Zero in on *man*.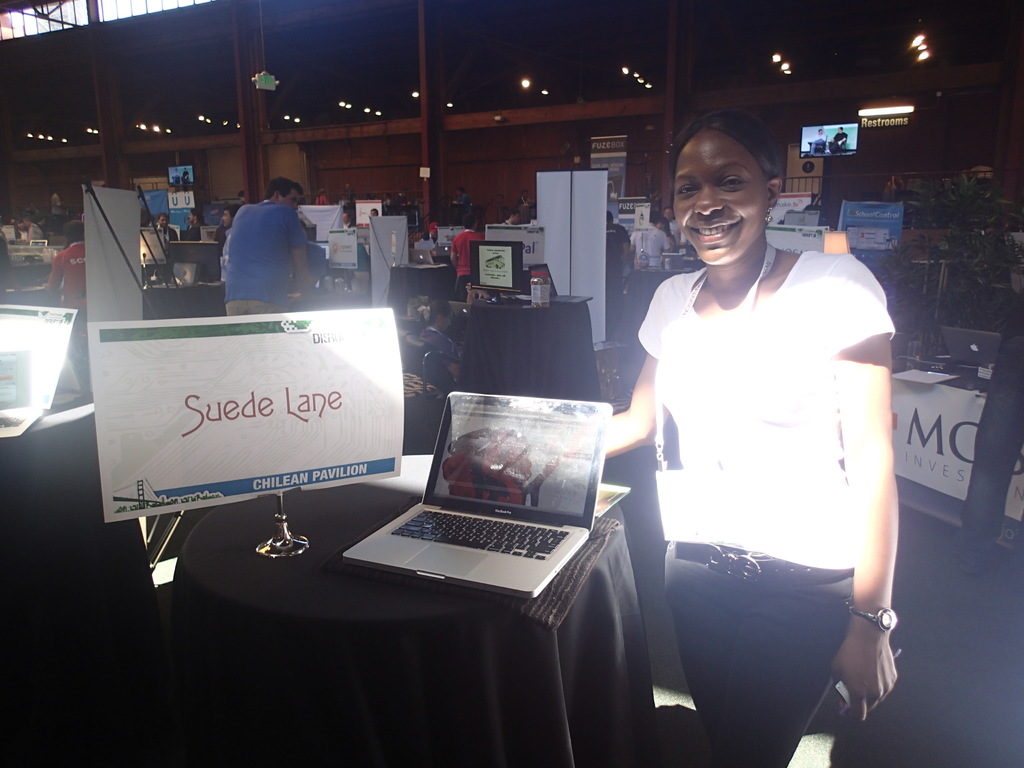
Zeroed in: left=46, top=221, right=82, bottom=391.
